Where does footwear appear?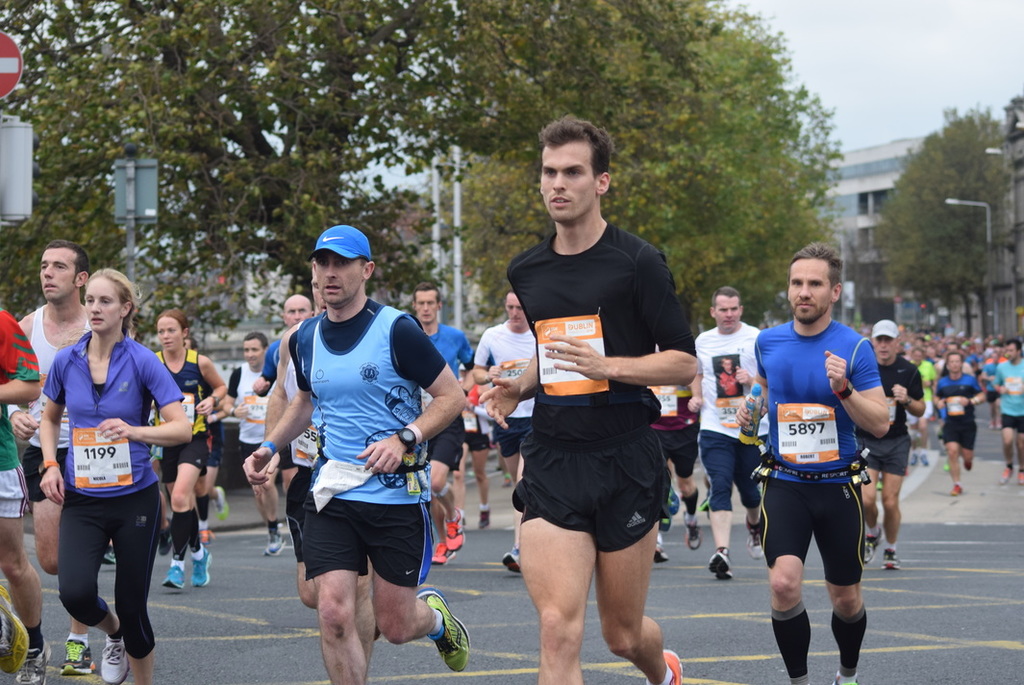
Appears at {"left": 1015, "top": 464, "right": 1023, "bottom": 489}.
